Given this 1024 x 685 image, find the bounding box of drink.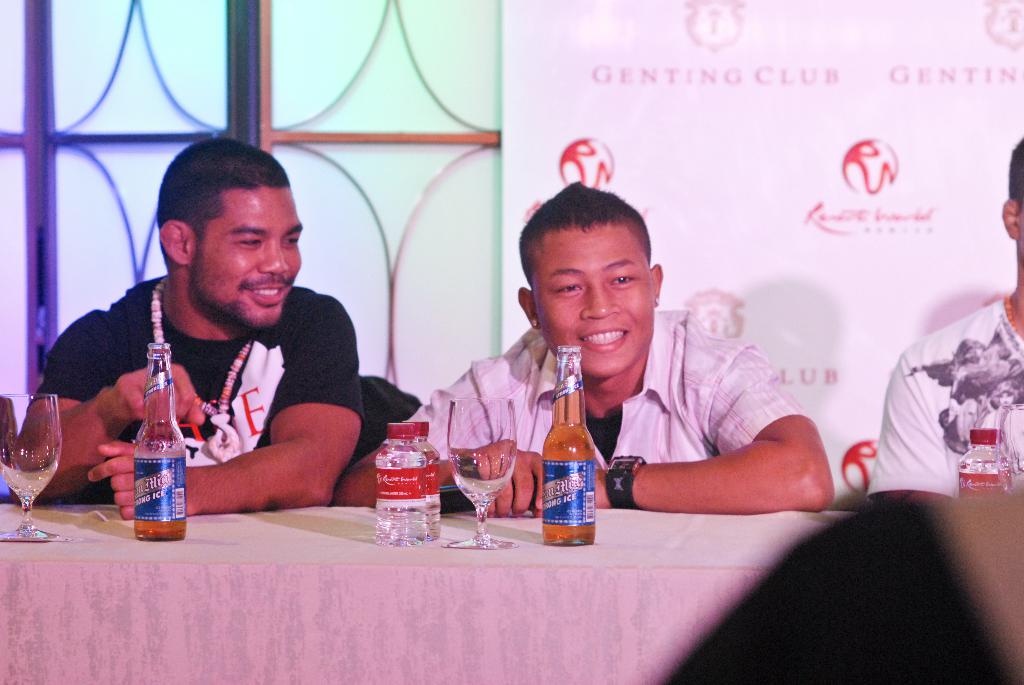
(372,445,427,549).
